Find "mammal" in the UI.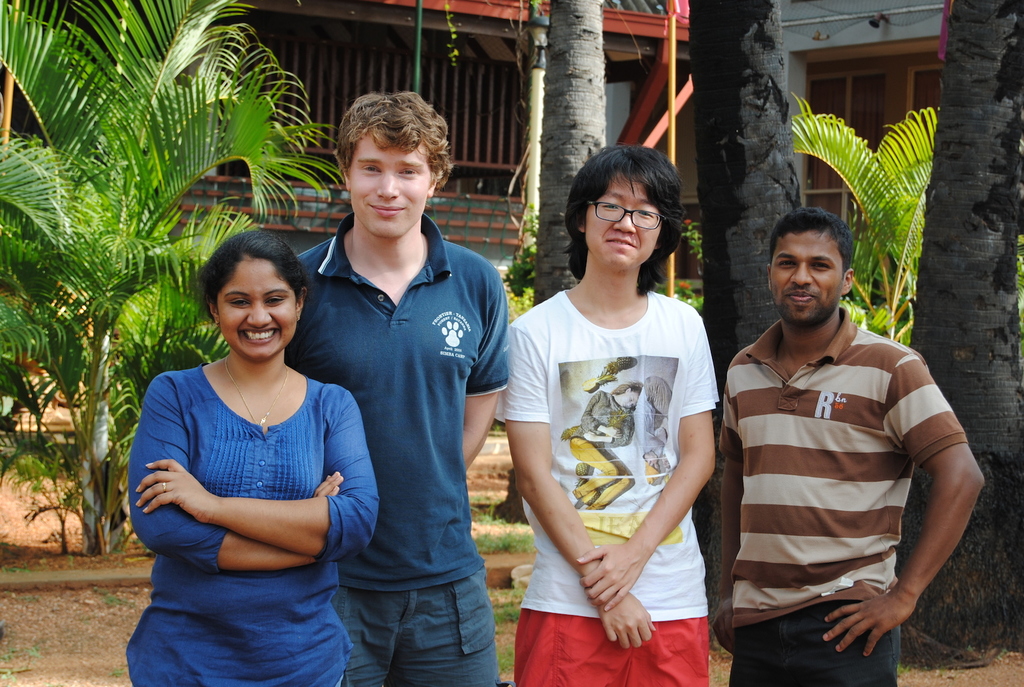
UI element at box=[719, 204, 984, 686].
